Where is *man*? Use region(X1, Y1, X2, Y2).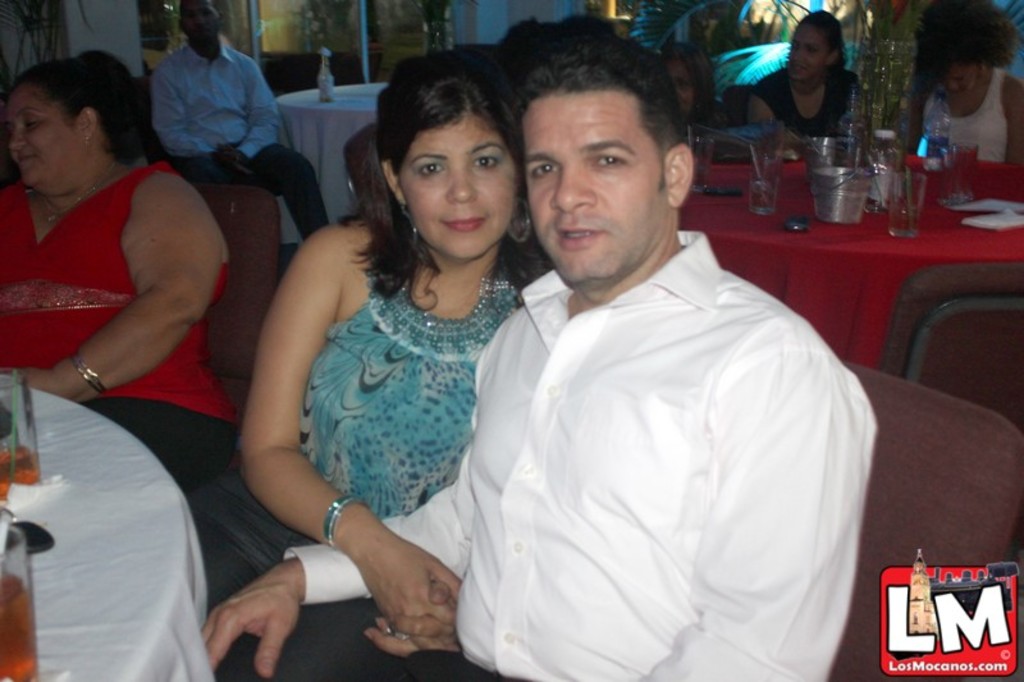
region(150, 3, 335, 252).
